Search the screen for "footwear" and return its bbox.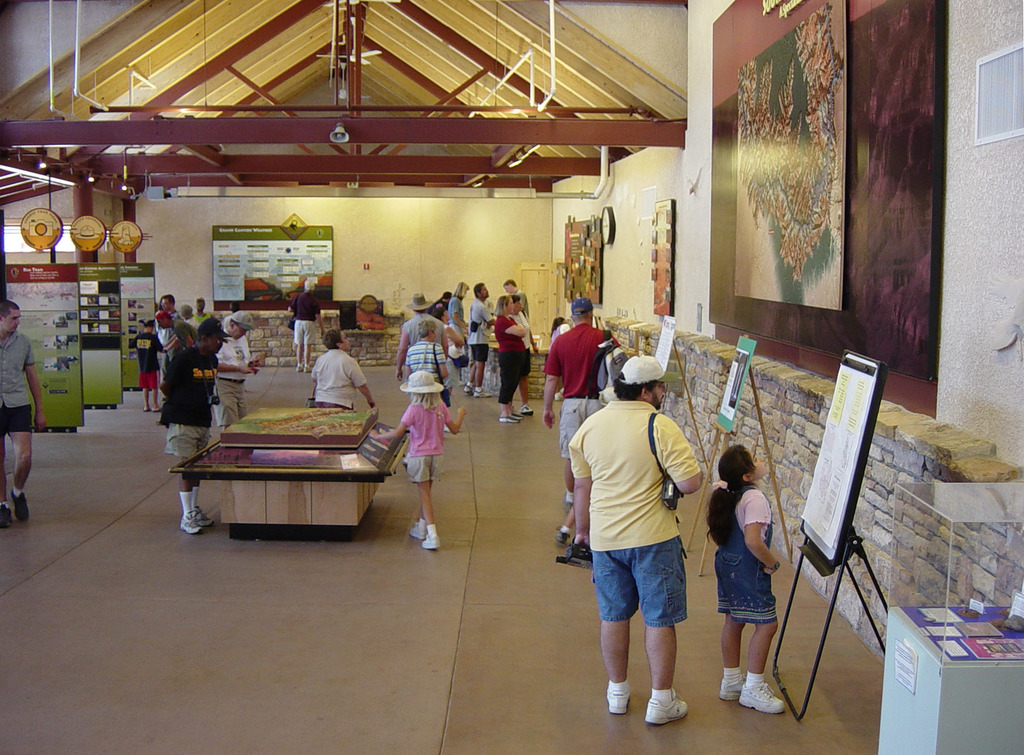
Found: (left=498, top=418, right=519, bottom=427).
